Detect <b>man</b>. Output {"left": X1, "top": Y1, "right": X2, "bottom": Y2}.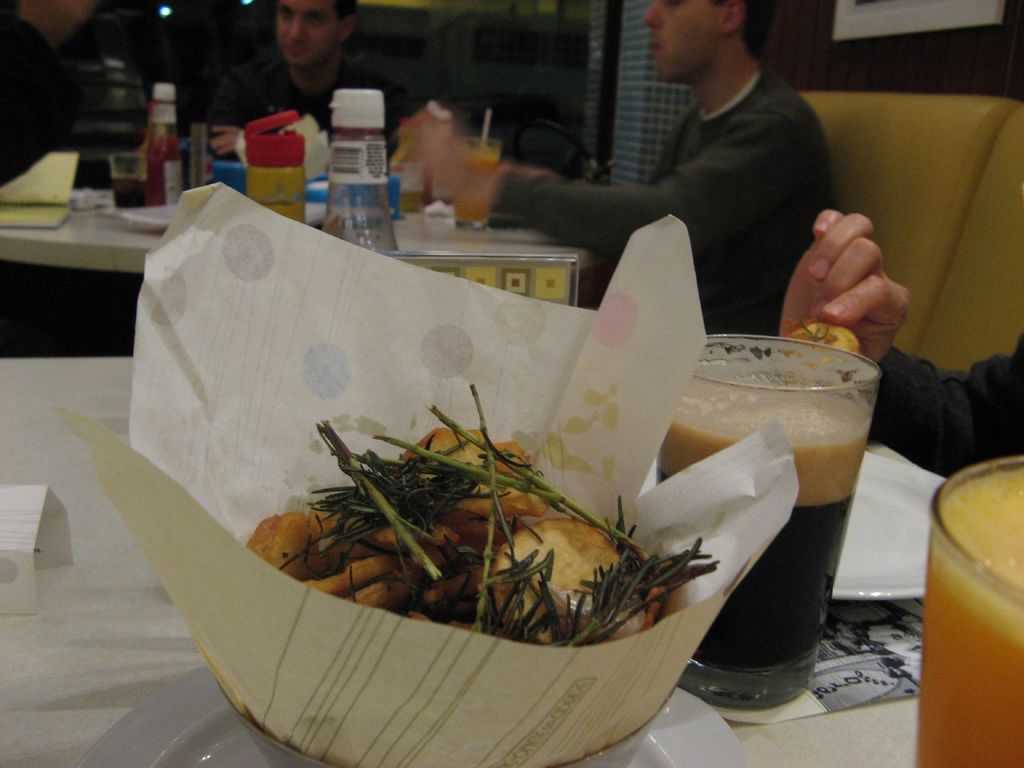
{"left": 206, "top": 0, "right": 415, "bottom": 157}.
